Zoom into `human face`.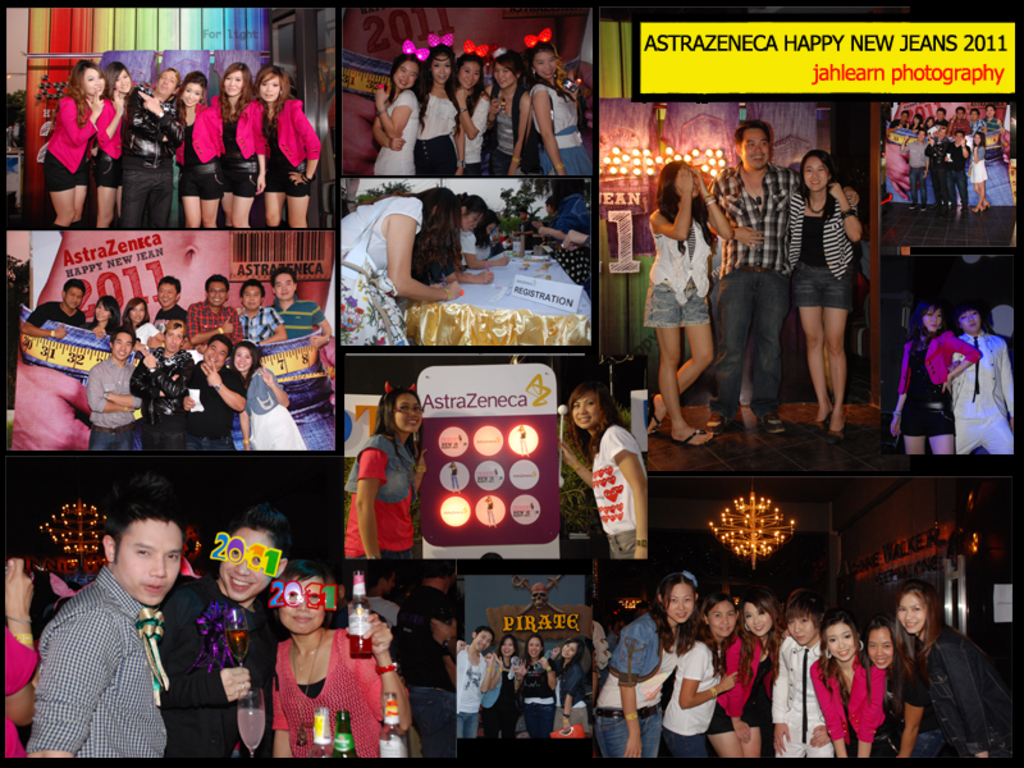
Zoom target: x1=458 y1=60 x2=479 y2=88.
